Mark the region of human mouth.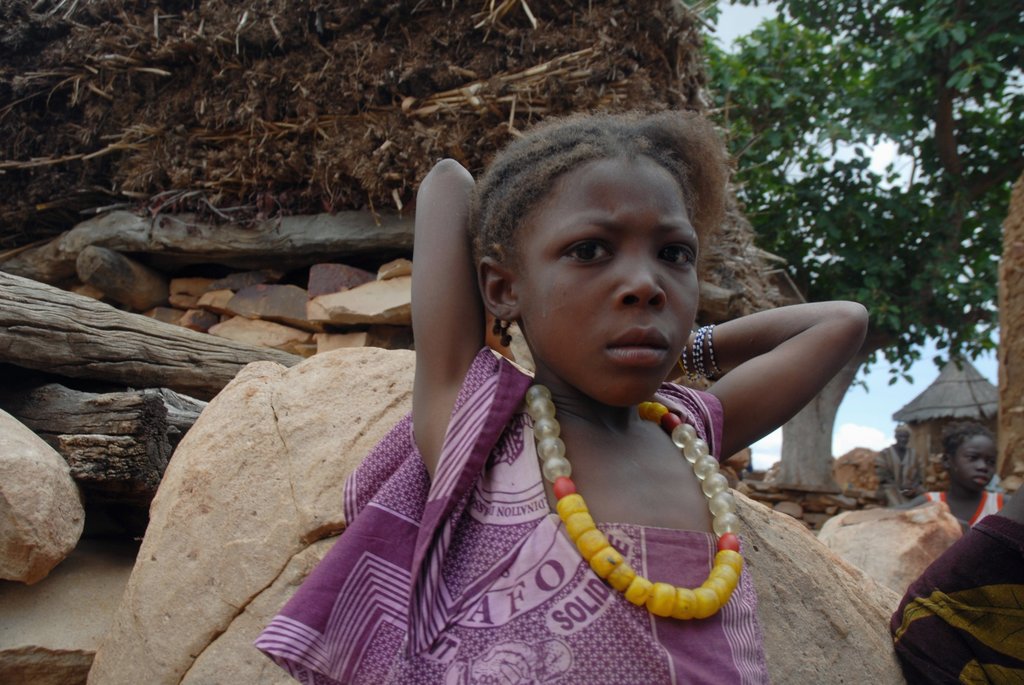
Region: (970, 471, 991, 487).
